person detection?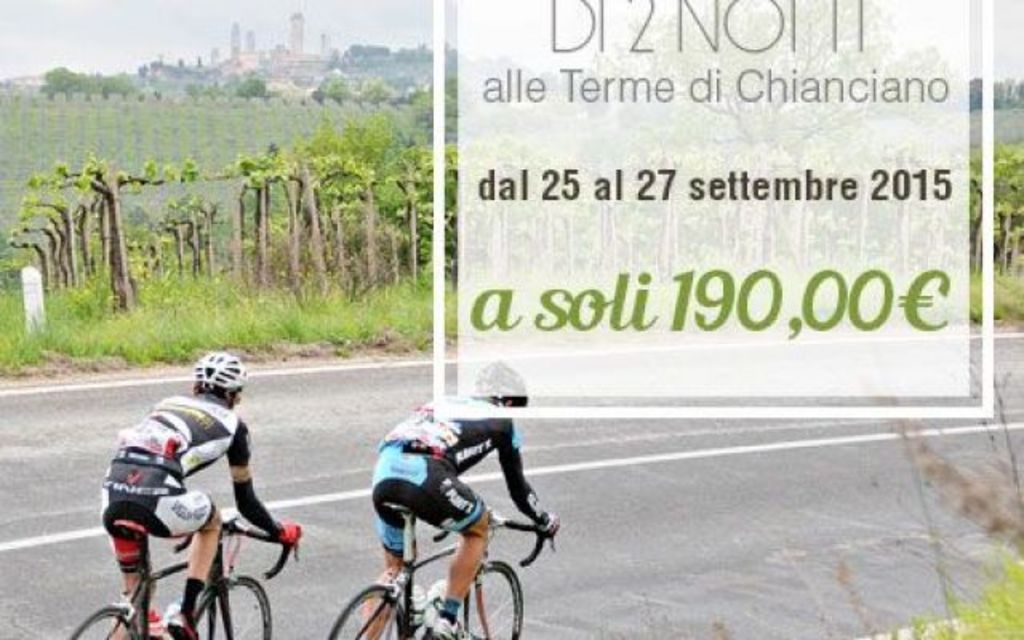
(x1=358, y1=362, x2=562, y2=638)
